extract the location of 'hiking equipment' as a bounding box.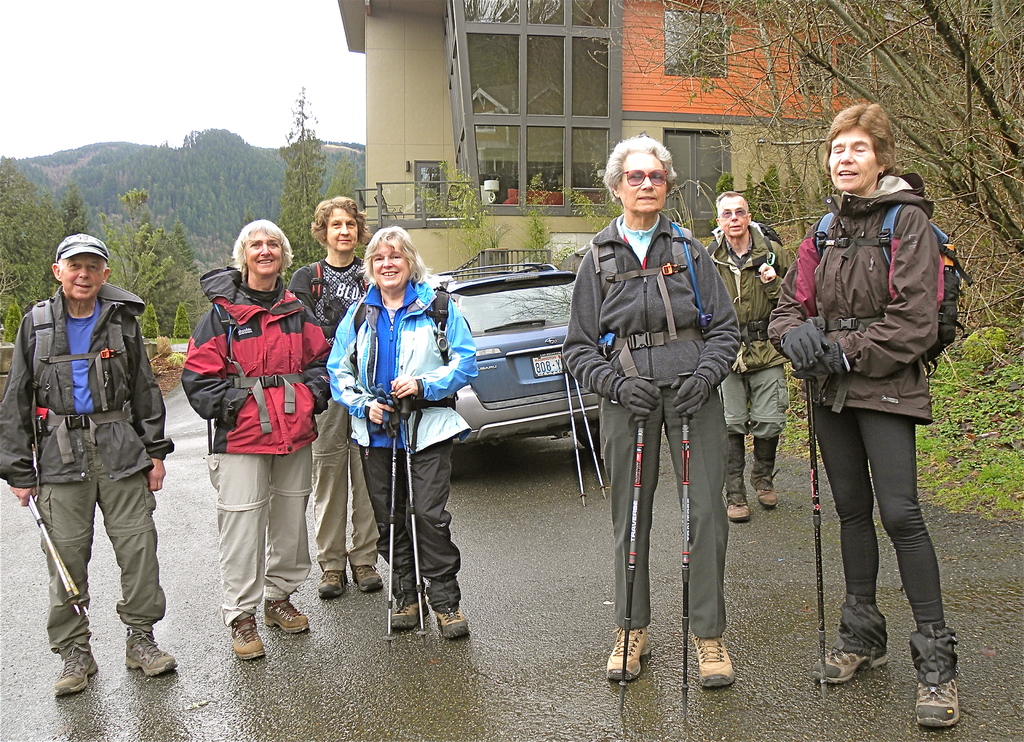
{"left": 808, "top": 197, "right": 975, "bottom": 392}.
